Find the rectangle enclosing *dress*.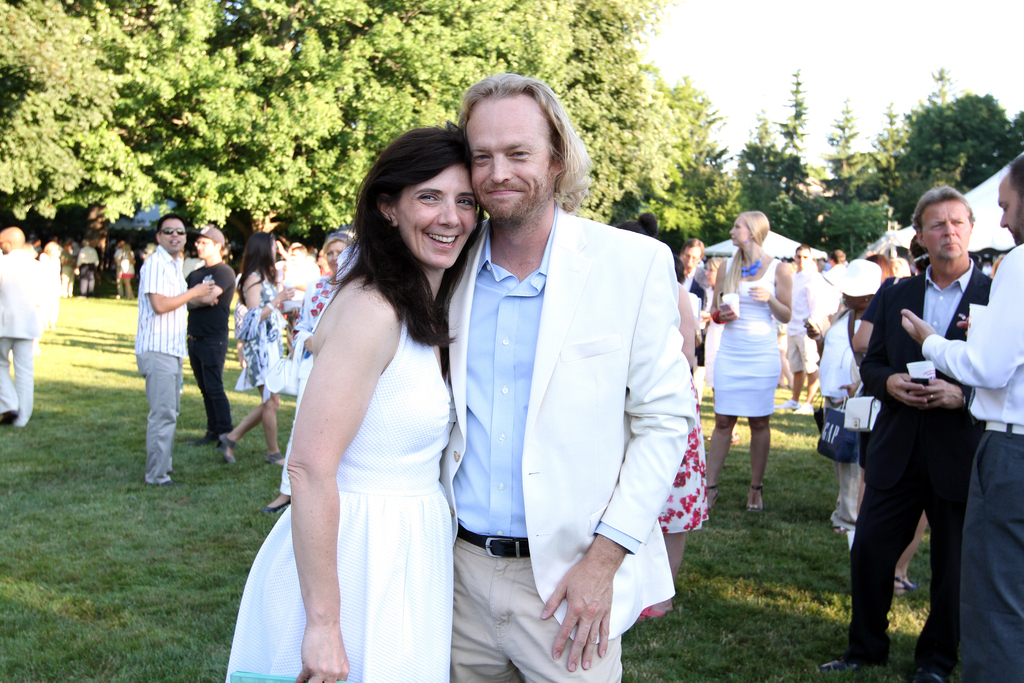
locate(236, 272, 289, 391).
